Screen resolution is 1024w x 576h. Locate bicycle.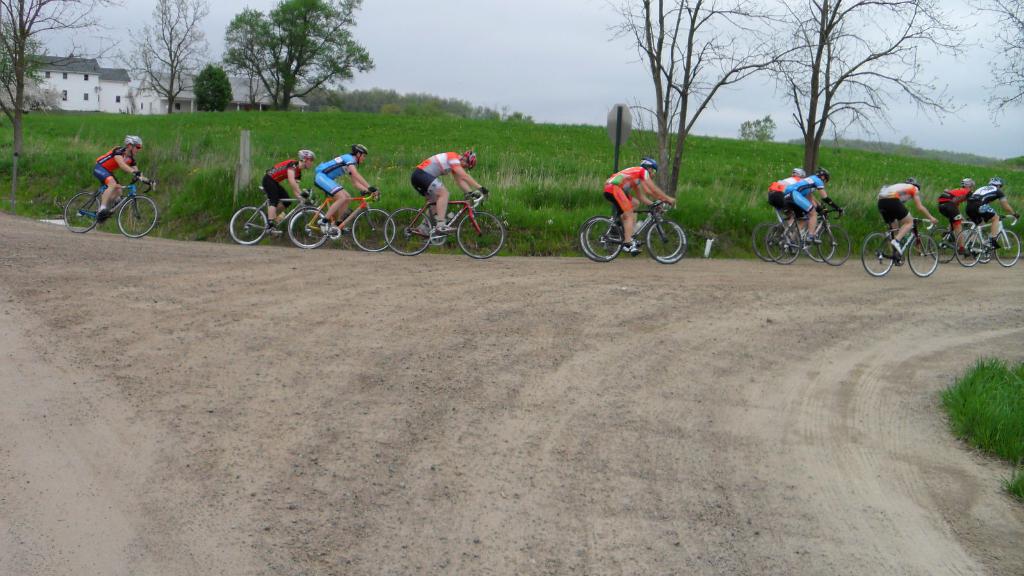
928/214/995/261.
